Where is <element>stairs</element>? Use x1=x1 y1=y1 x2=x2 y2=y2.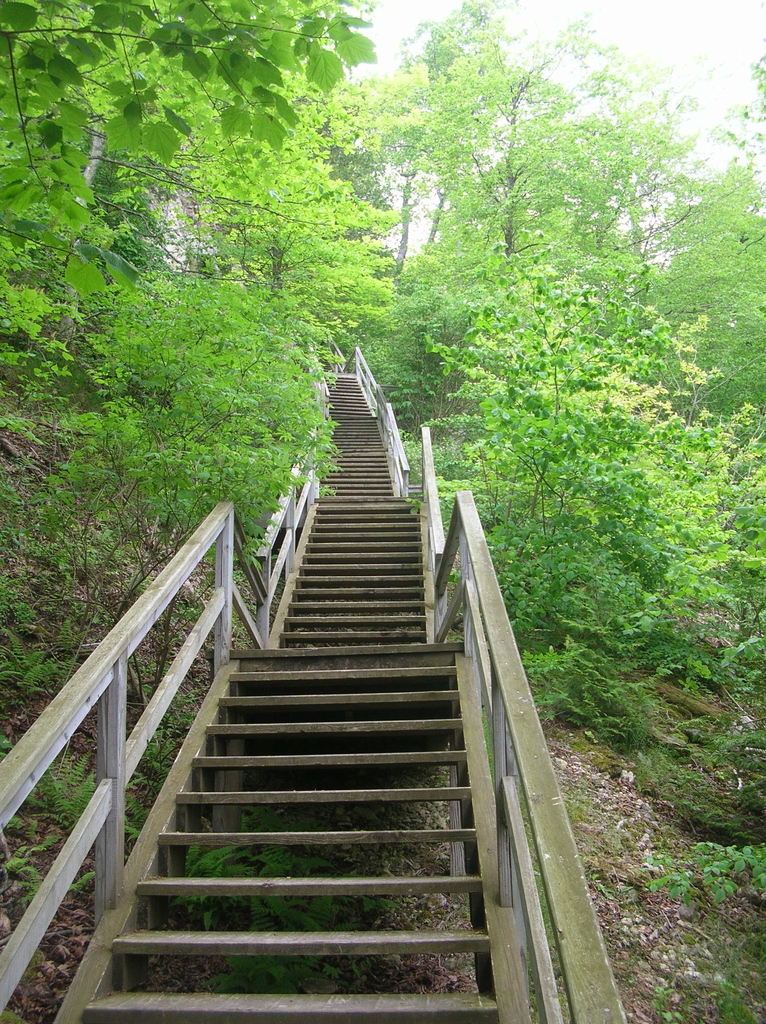
x1=80 y1=359 x2=506 y2=1023.
